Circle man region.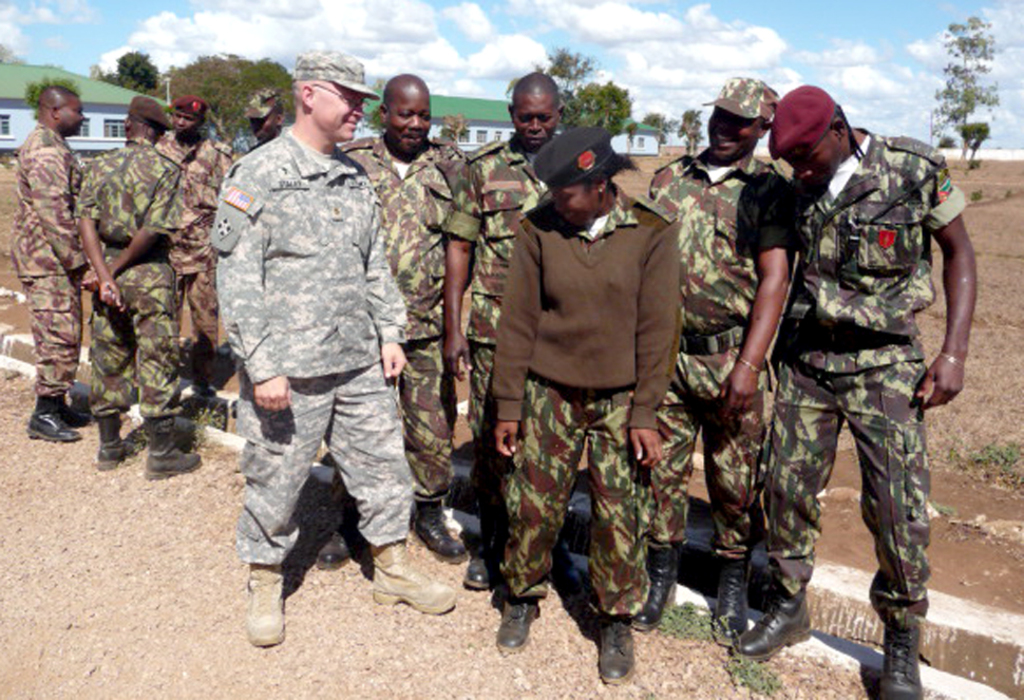
Region: (439, 70, 566, 591).
